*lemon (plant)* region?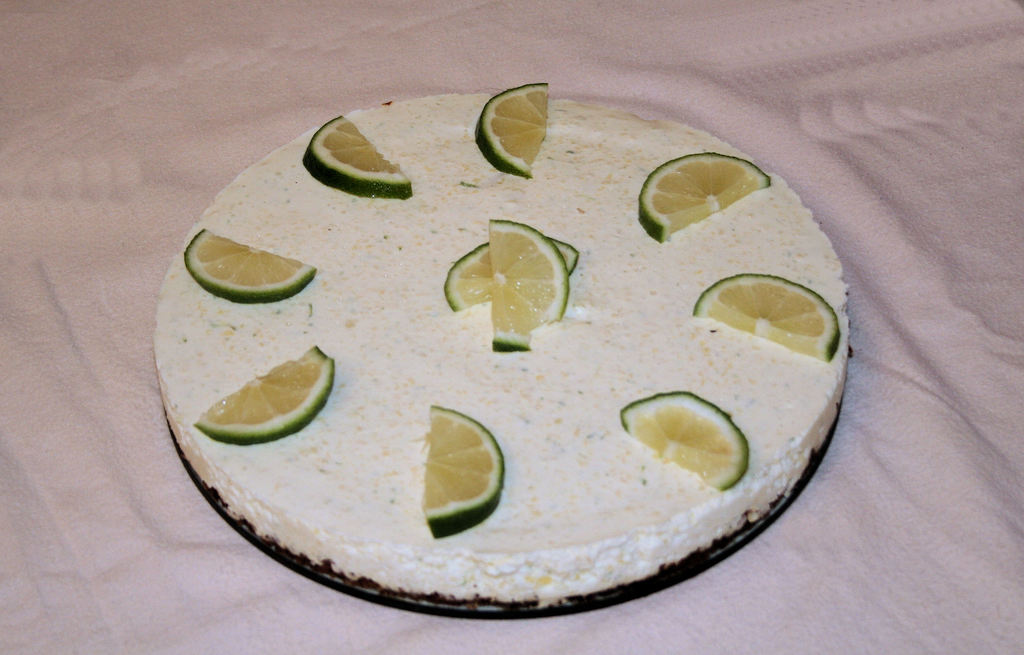
[left=193, top=346, right=337, bottom=443]
